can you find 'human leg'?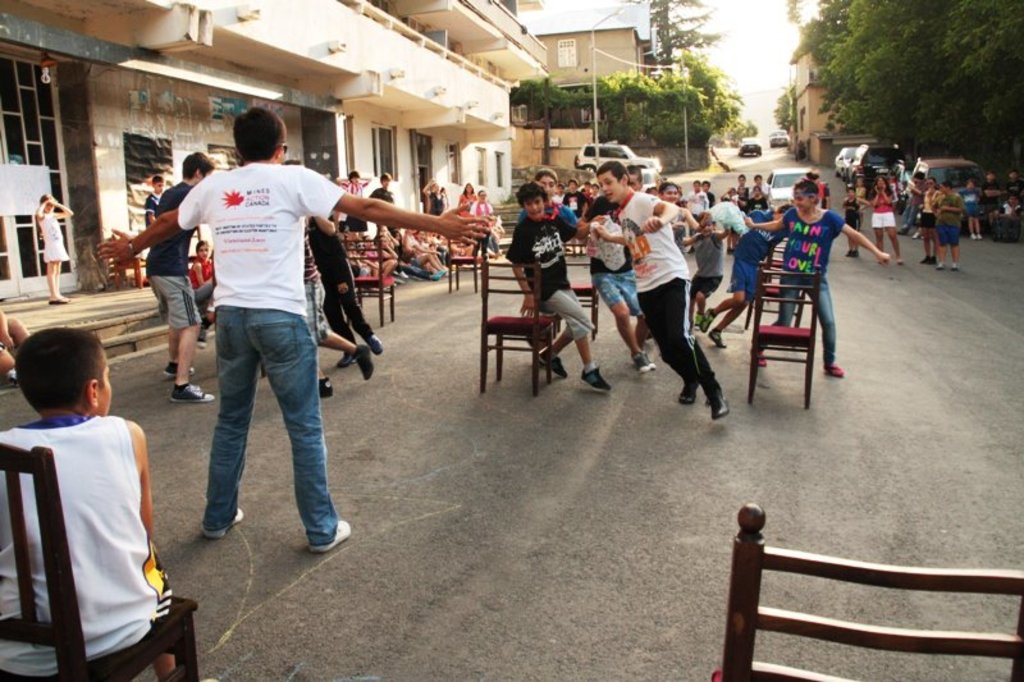
Yes, bounding box: [200, 294, 269, 535].
